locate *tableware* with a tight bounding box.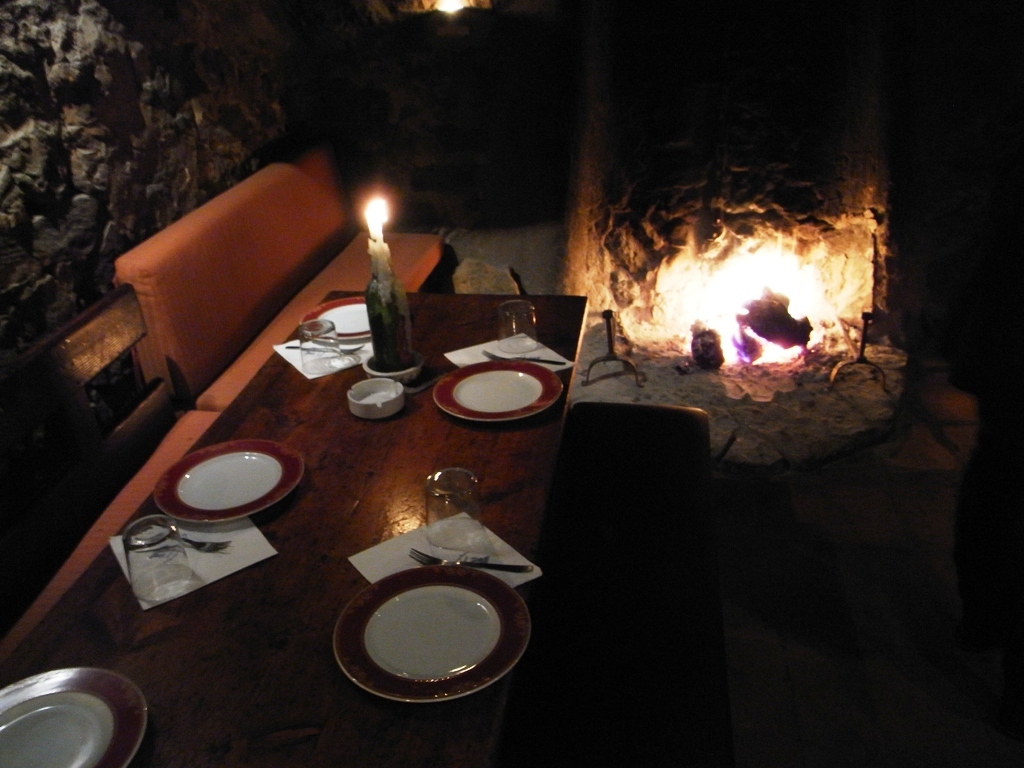
(350, 377, 402, 418).
